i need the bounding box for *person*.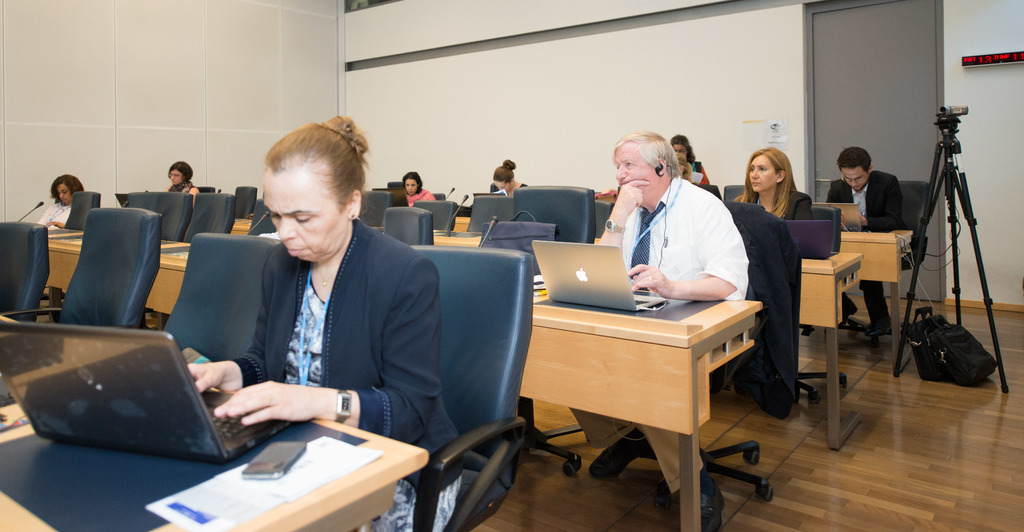
Here it is: locate(399, 169, 437, 215).
